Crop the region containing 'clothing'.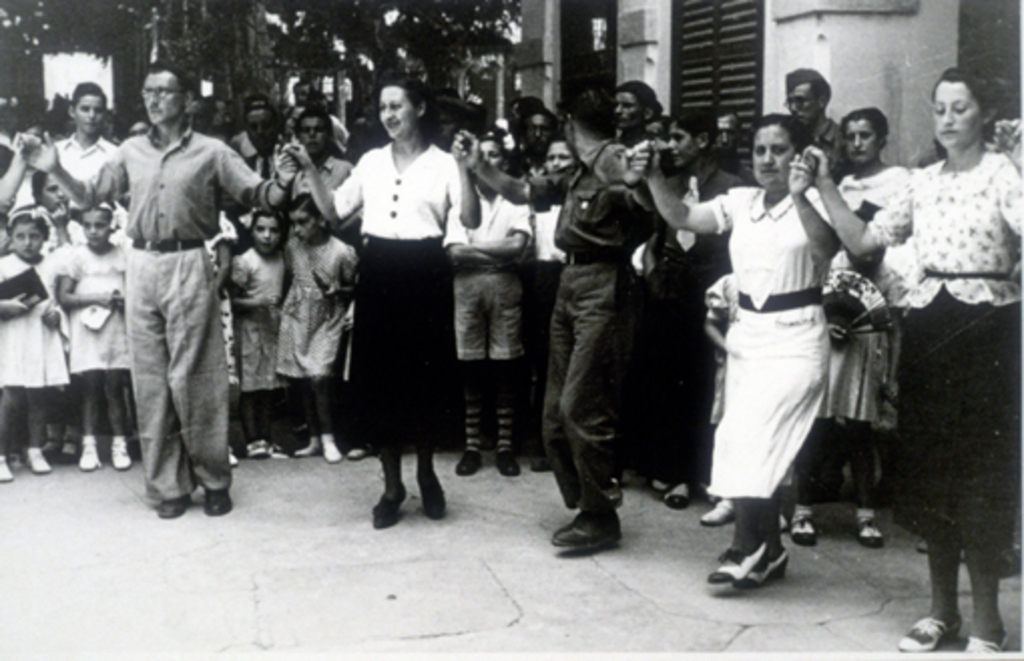
Crop region: x1=327 y1=145 x2=480 y2=458.
